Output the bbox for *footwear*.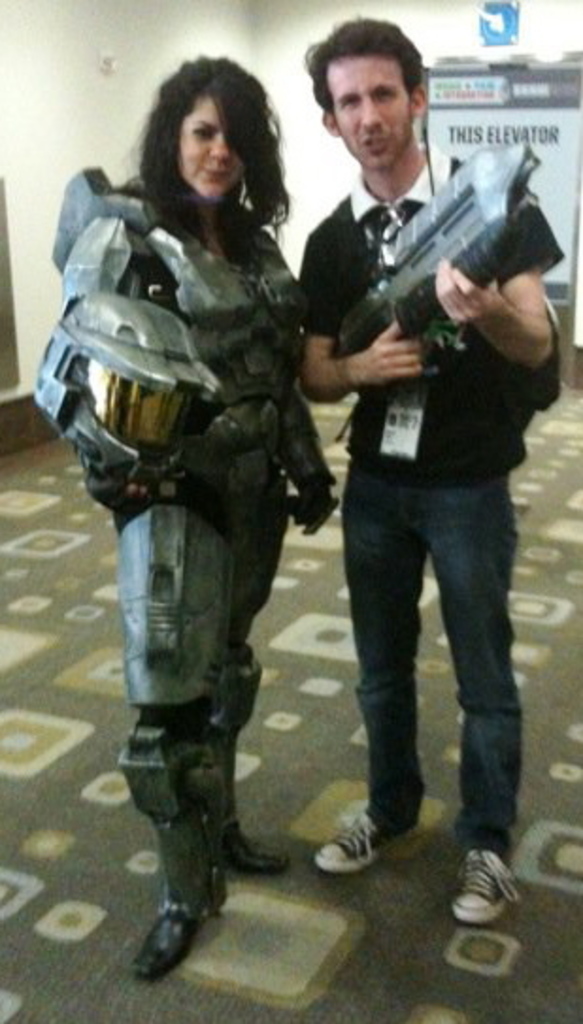
130,907,208,983.
